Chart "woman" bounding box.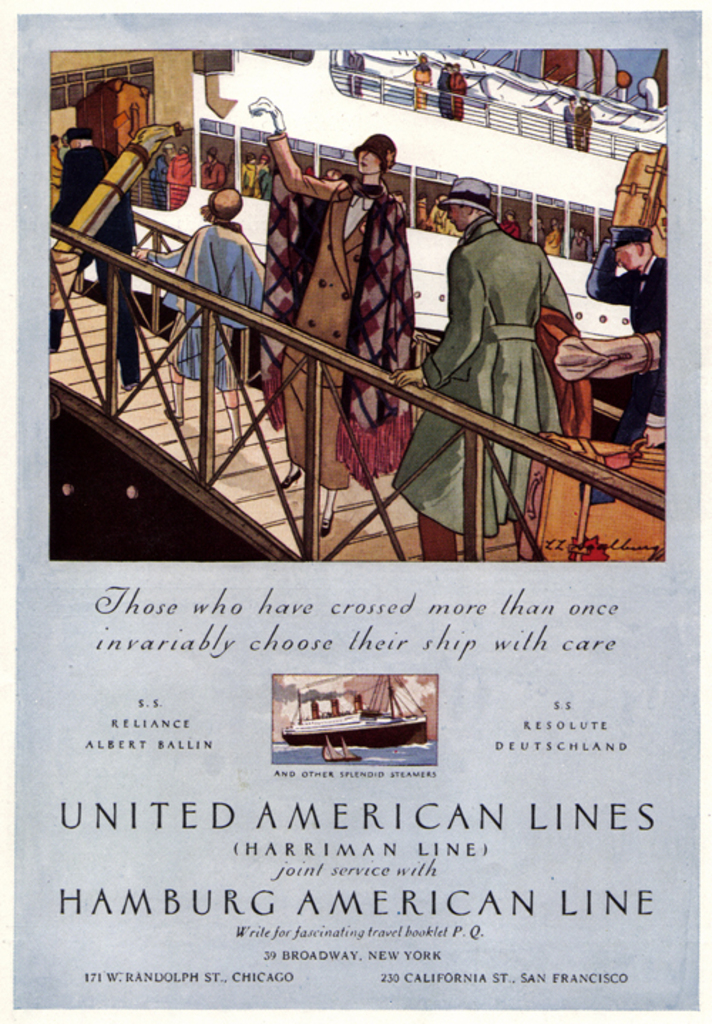
Charted: {"x1": 256, "y1": 155, "x2": 272, "y2": 198}.
